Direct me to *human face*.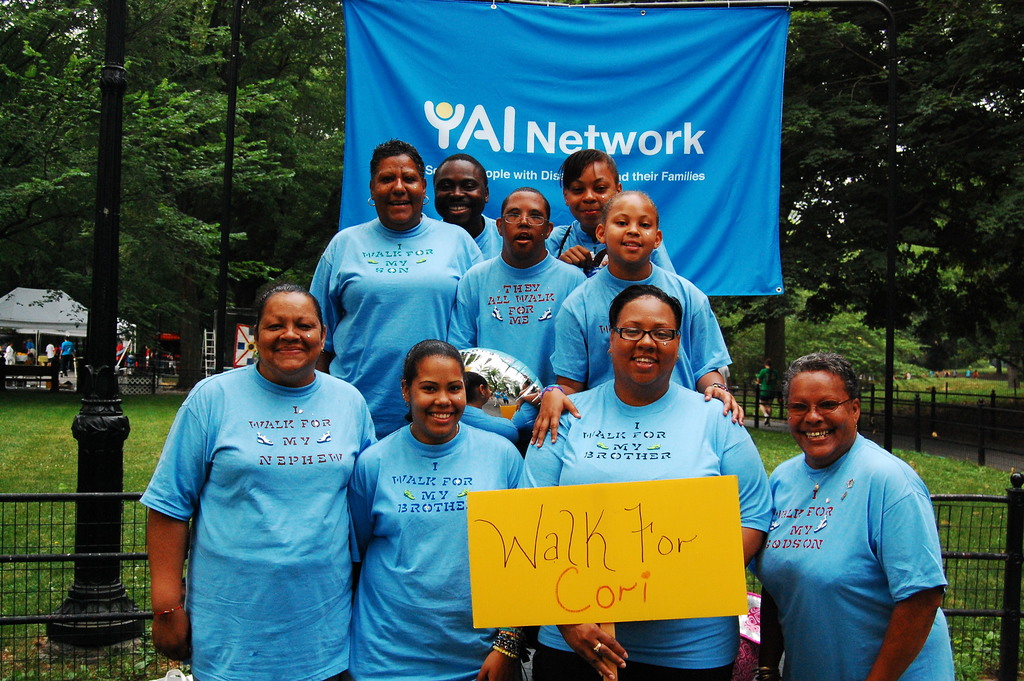
Direction: locate(369, 151, 423, 225).
